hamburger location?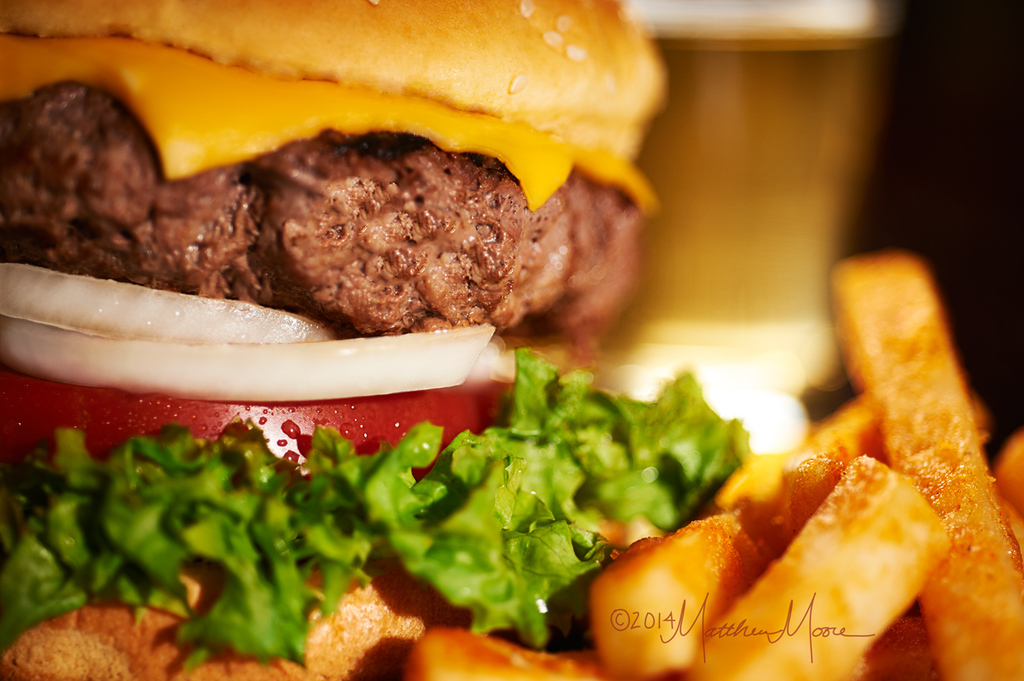
locate(0, 0, 759, 680)
